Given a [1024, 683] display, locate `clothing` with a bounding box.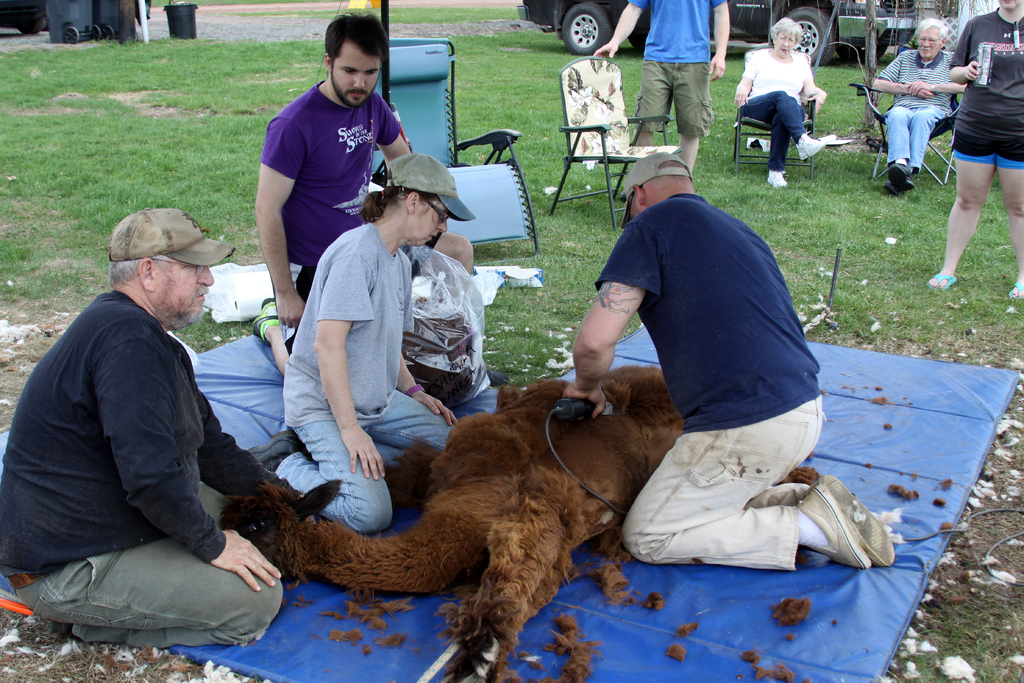
Located: (588,139,851,546).
